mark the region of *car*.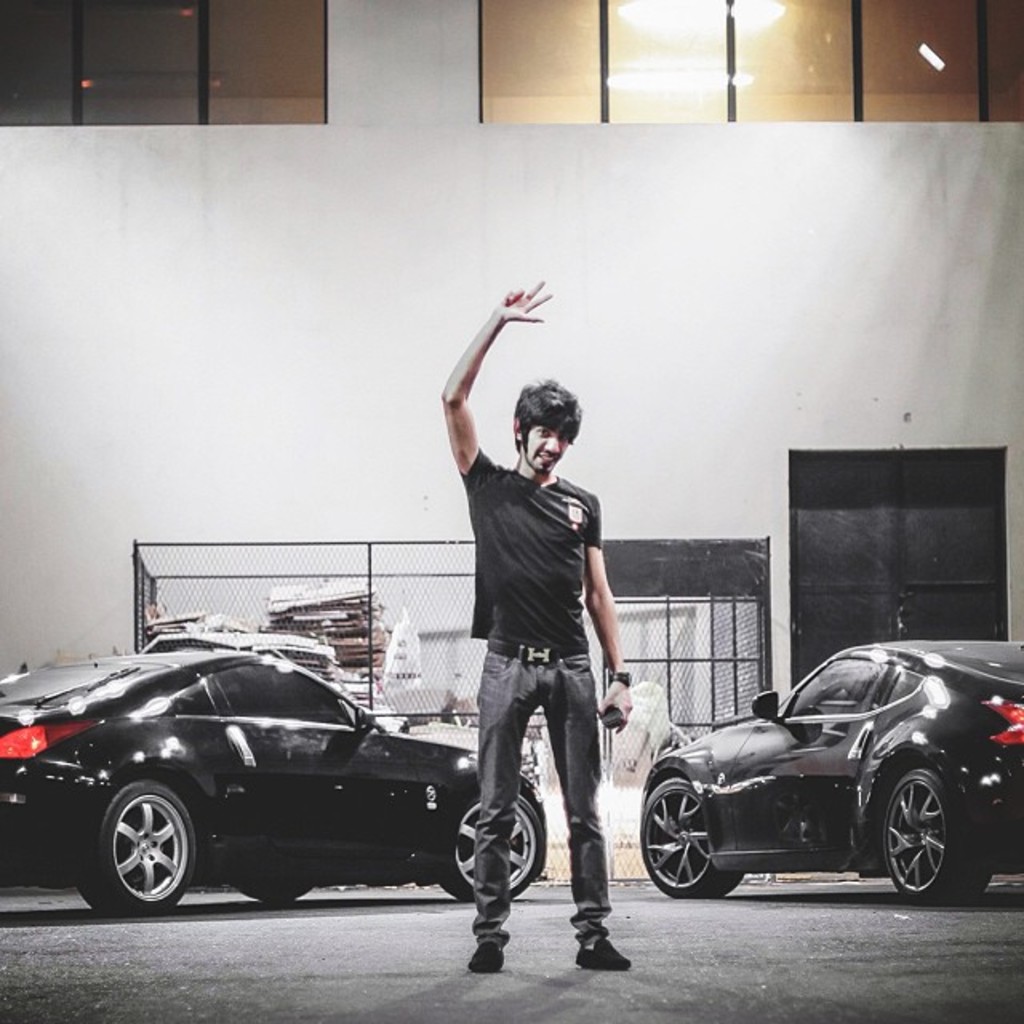
Region: <region>640, 640, 1022, 912</region>.
